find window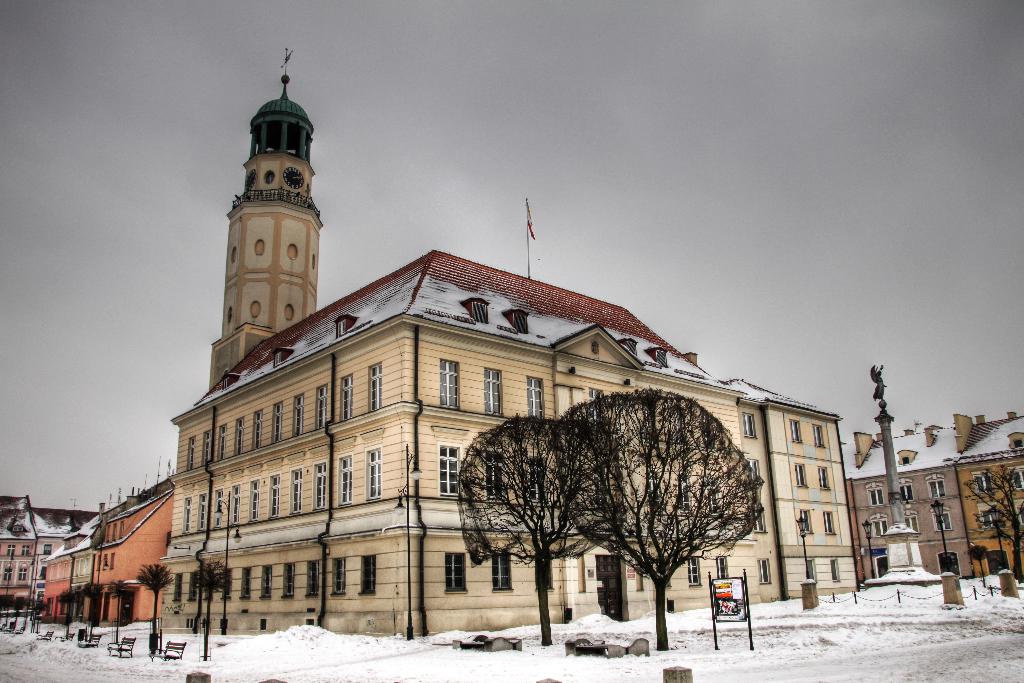
detection(252, 408, 261, 446)
